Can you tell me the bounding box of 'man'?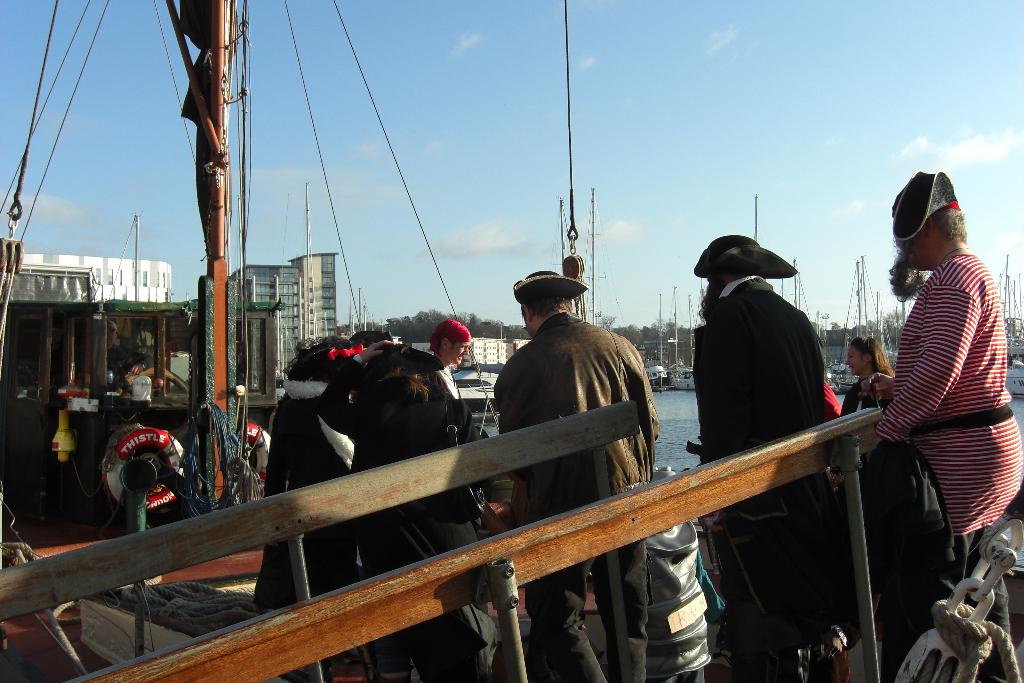
x1=488, y1=267, x2=661, y2=682.
